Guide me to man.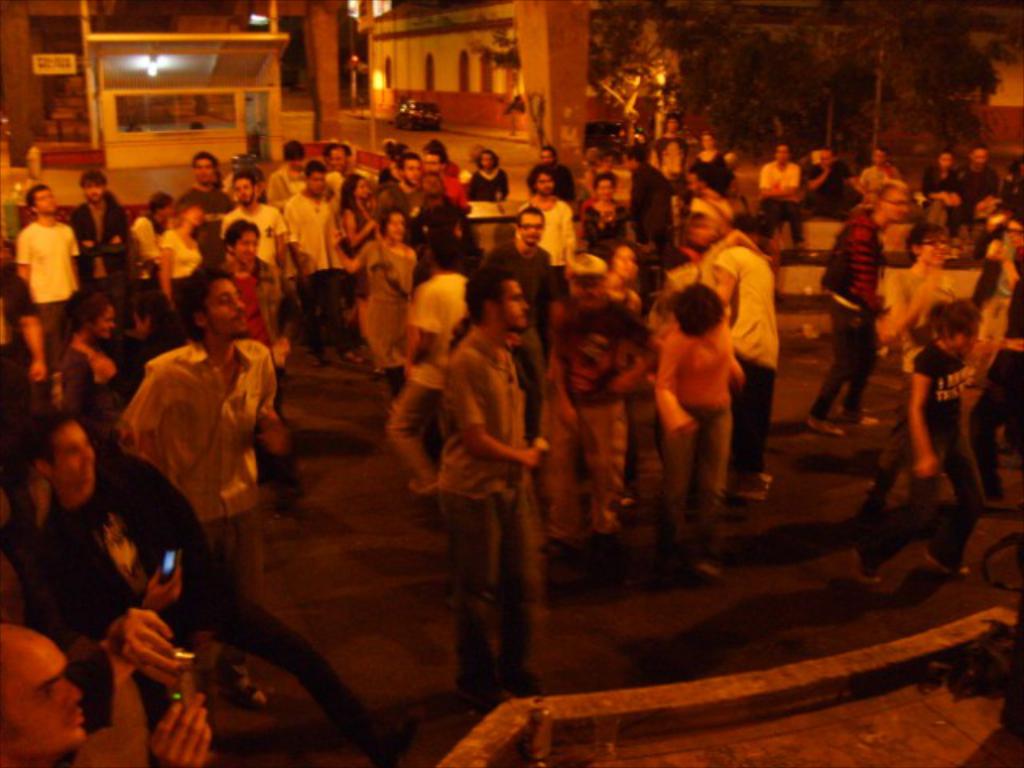
Guidance: 640,102,686,187.
